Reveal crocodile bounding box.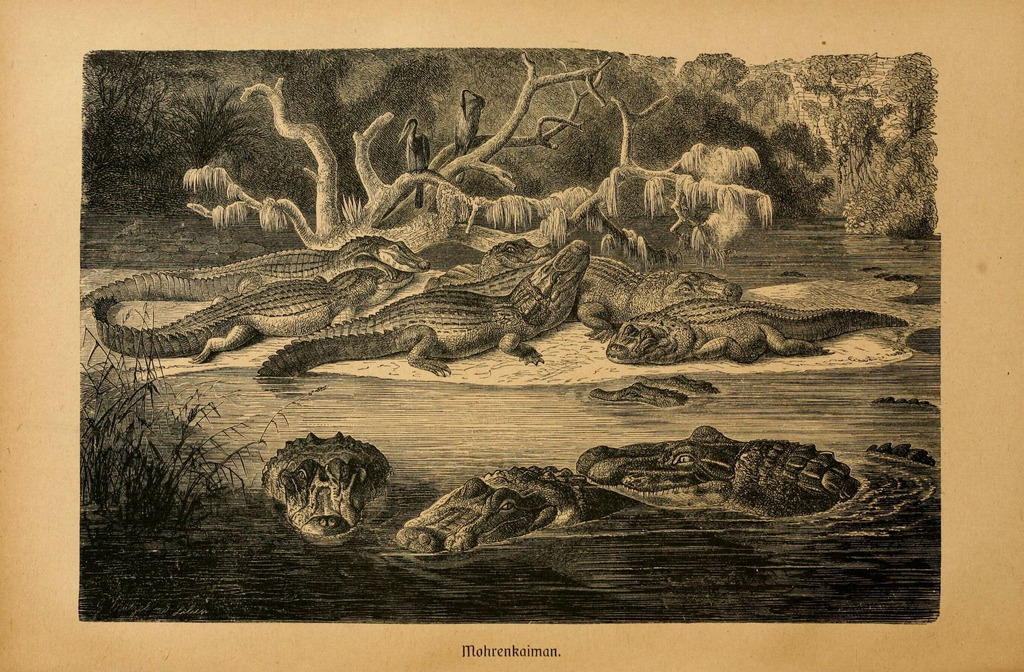
Revealed: locate(394, 468, 641, 551).
